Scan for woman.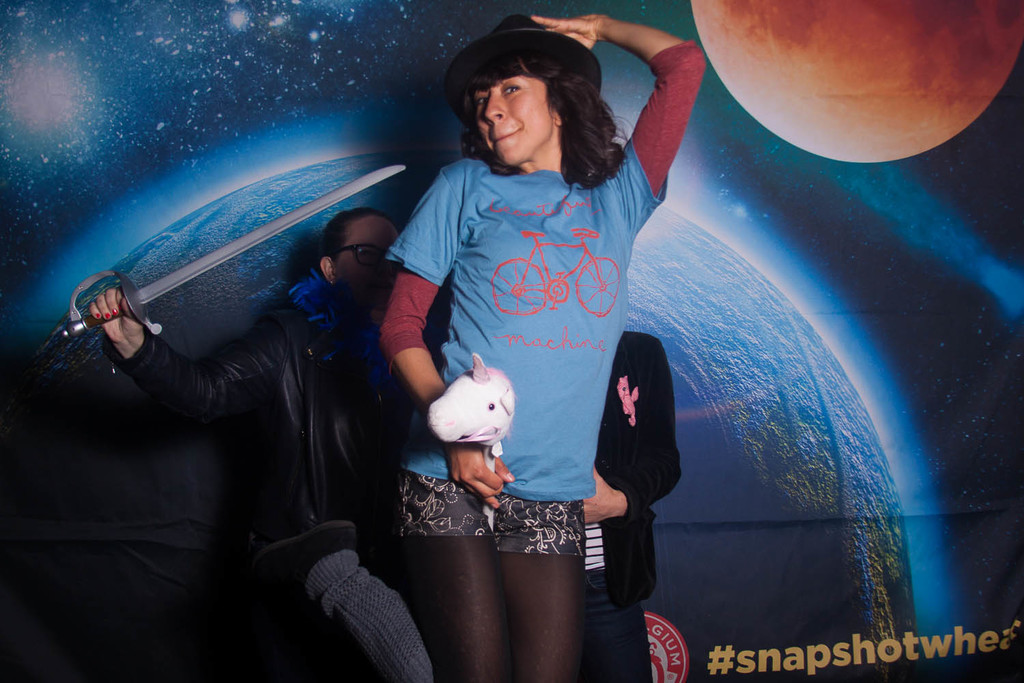
Scan result: locate(83, 203, 457, 682).
